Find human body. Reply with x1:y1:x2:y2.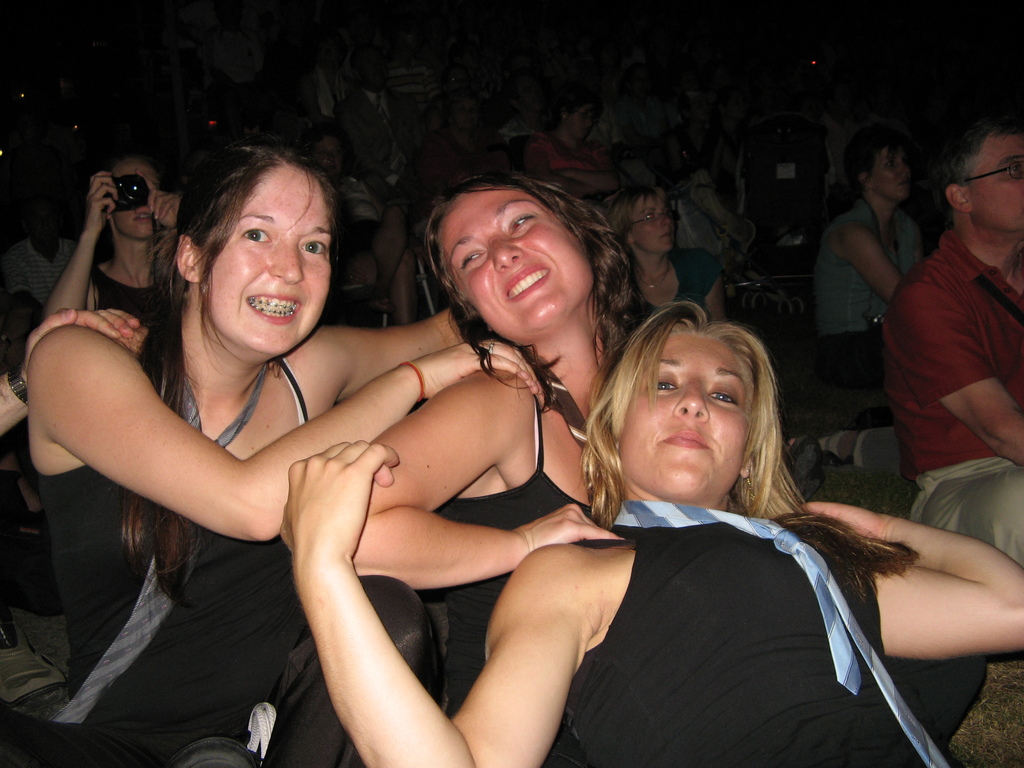
299:128:378:278.
